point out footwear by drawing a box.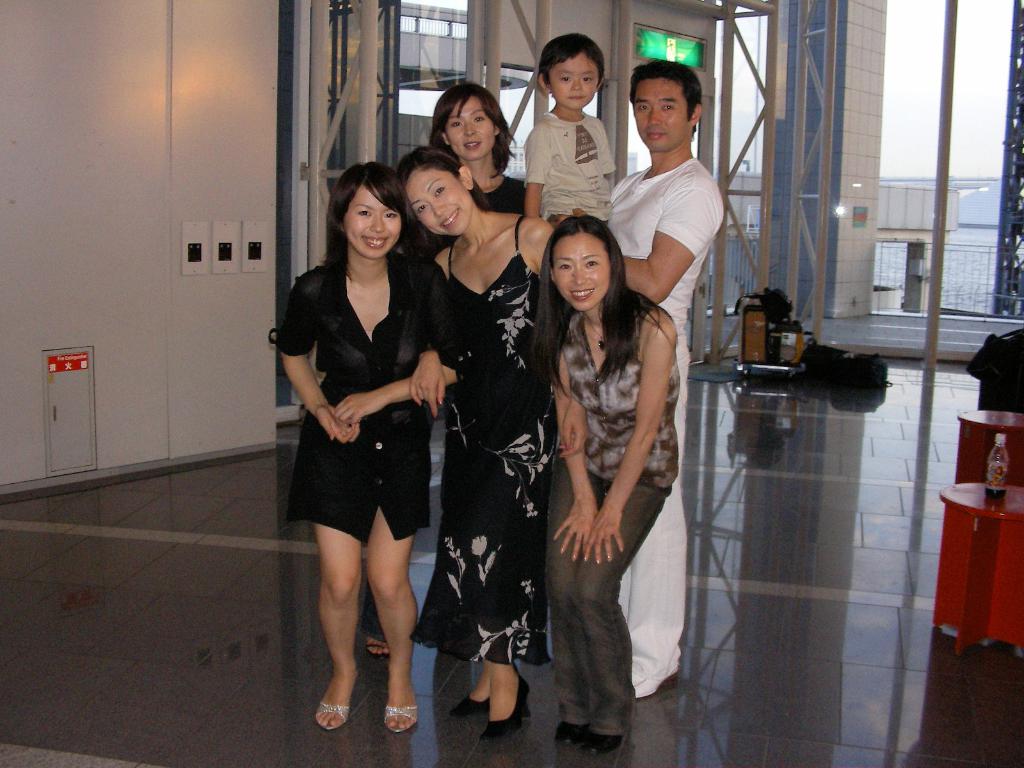
Rect(314, 704, 356, 732).
